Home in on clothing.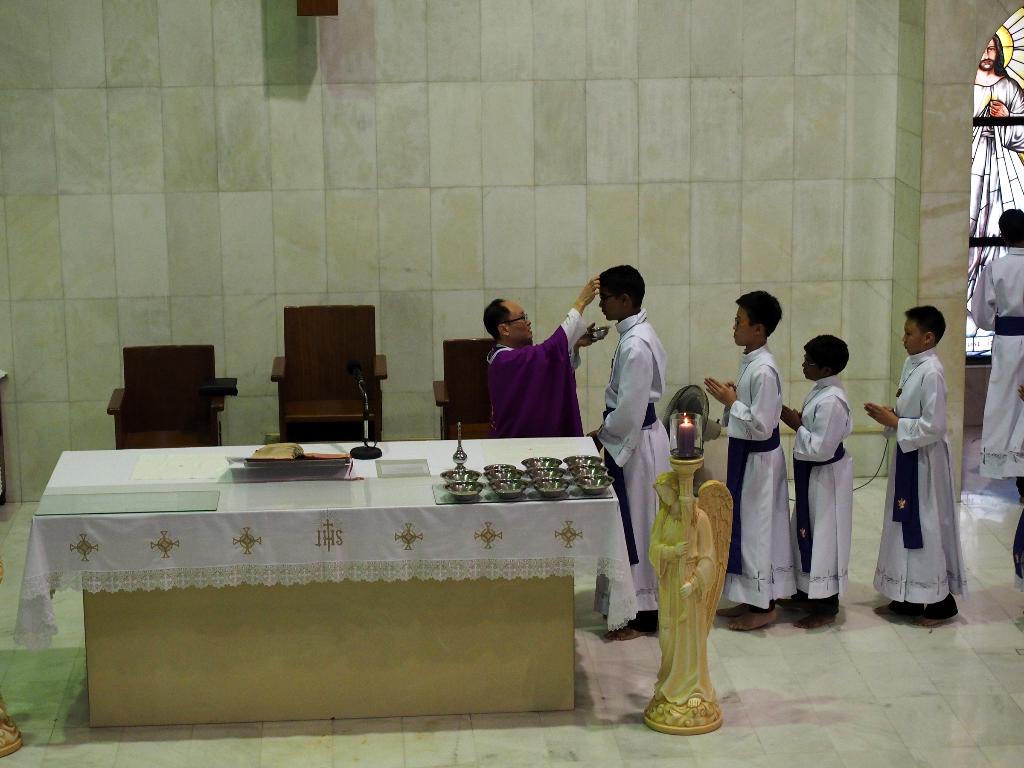
Homed in at (x1=591, y1=307, x2=676, y2=623).
